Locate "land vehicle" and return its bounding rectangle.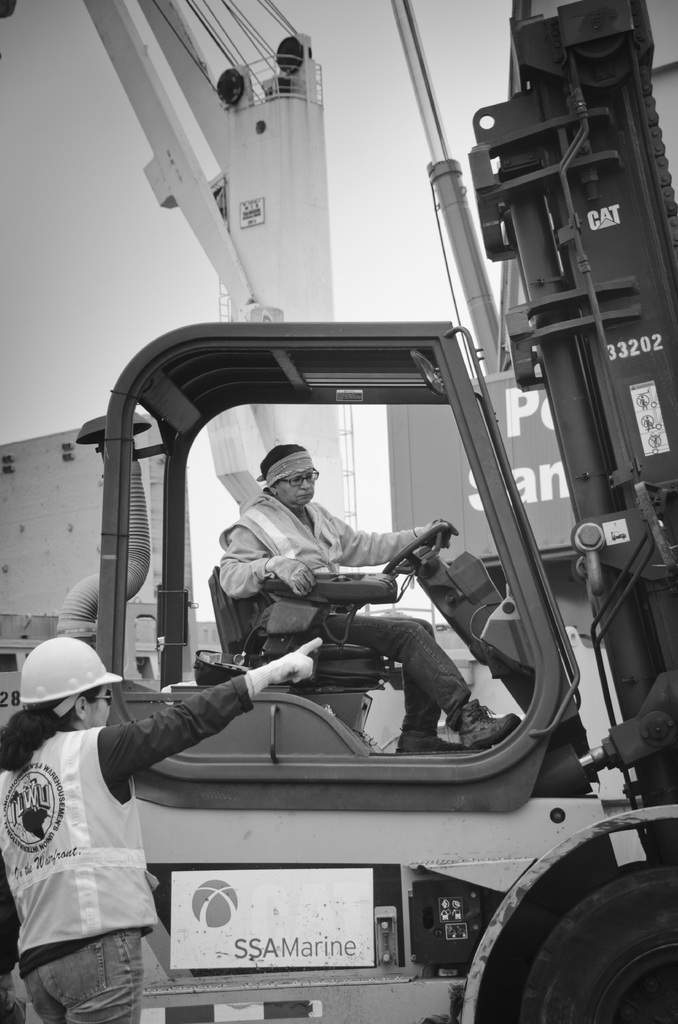
region(53, 313, 677, 1020).
